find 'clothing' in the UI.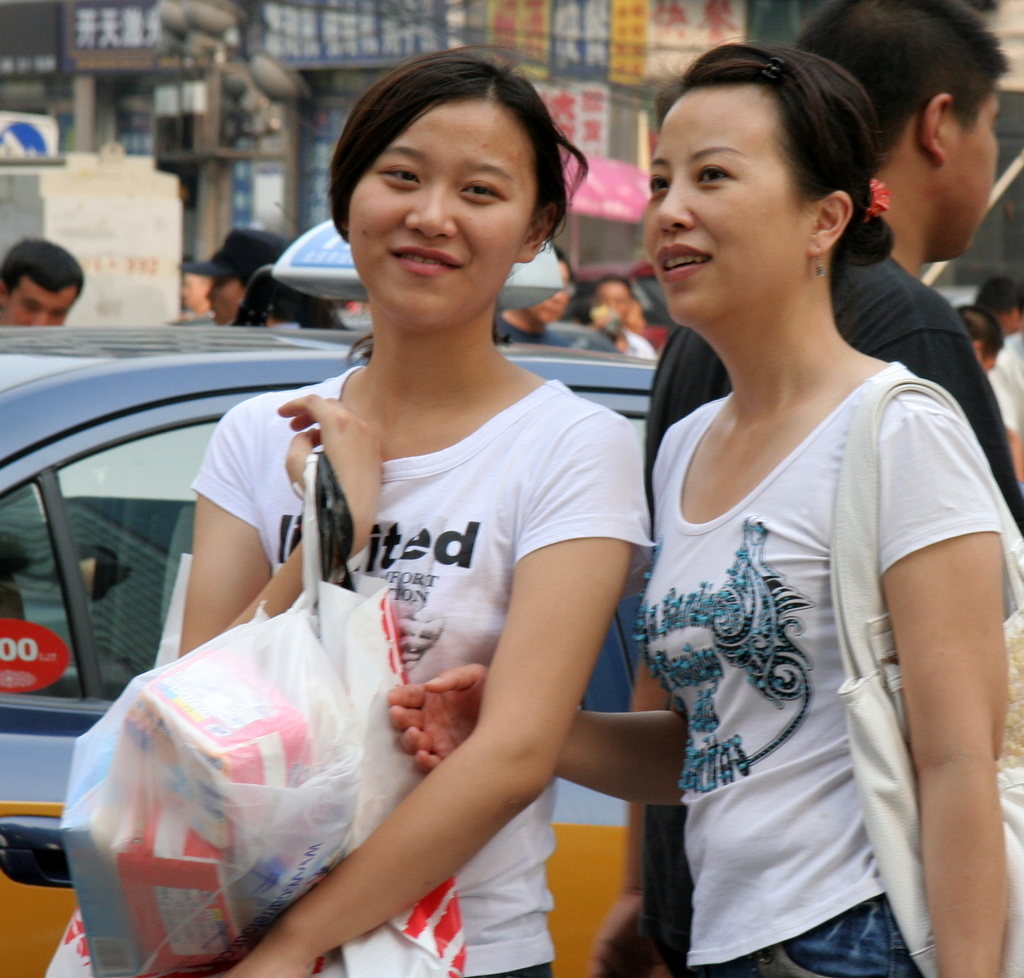
UI element at locate(651, 241, 1023, 528).
